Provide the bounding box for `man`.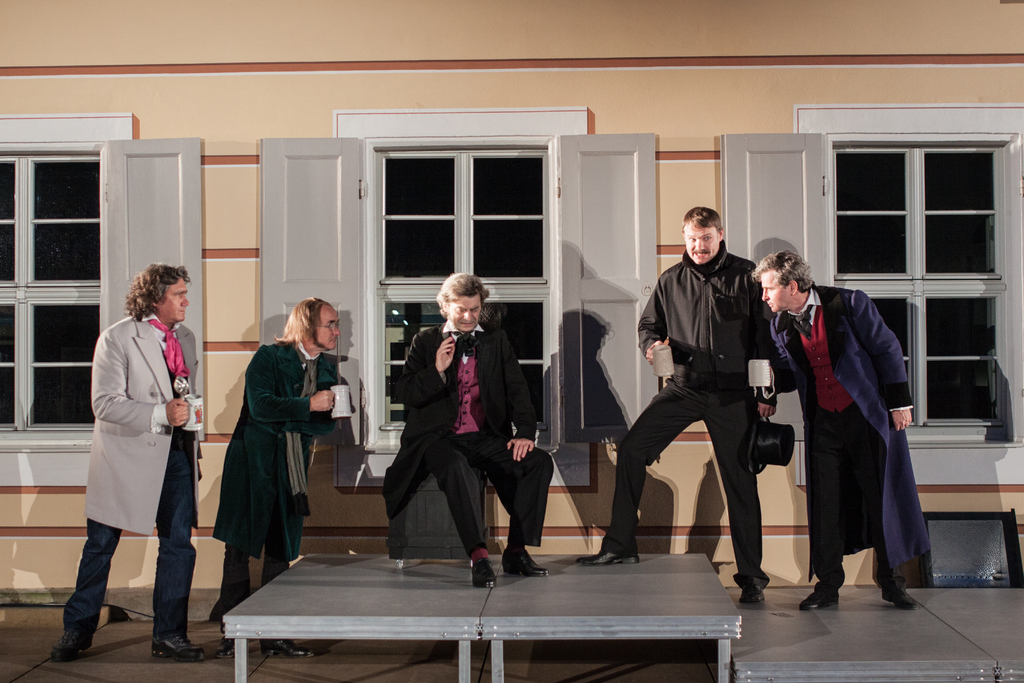
l=63, t=245, r=204, b=668.
